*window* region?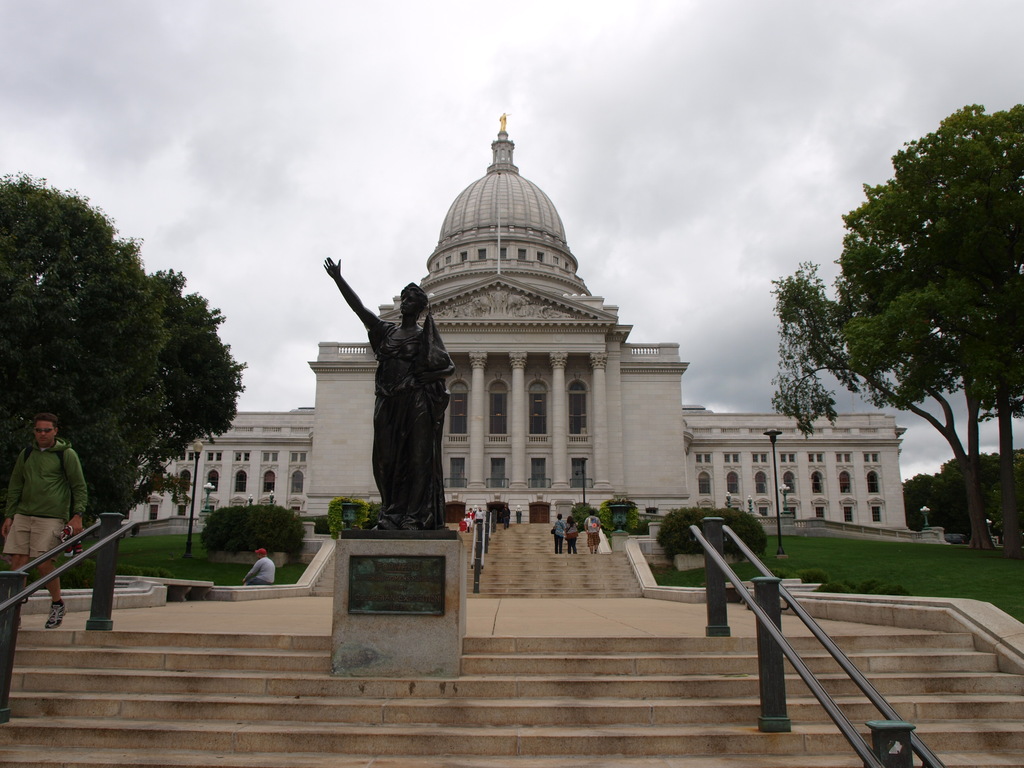
bbox(552, 256, 558, 266)
